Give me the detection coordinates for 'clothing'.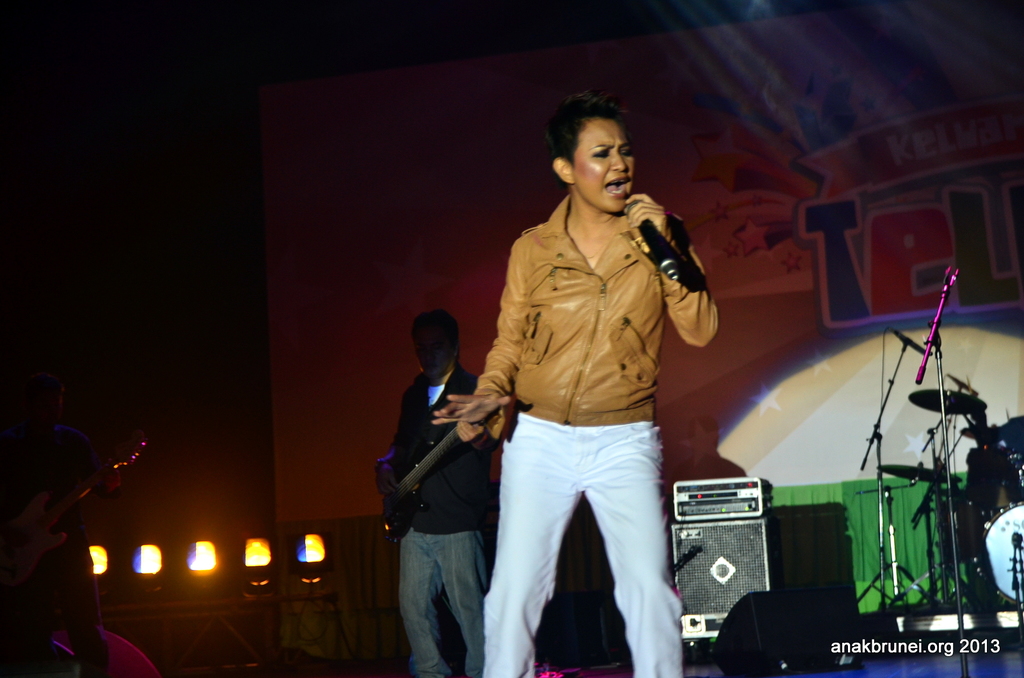
(465, 143, 733, 643).
